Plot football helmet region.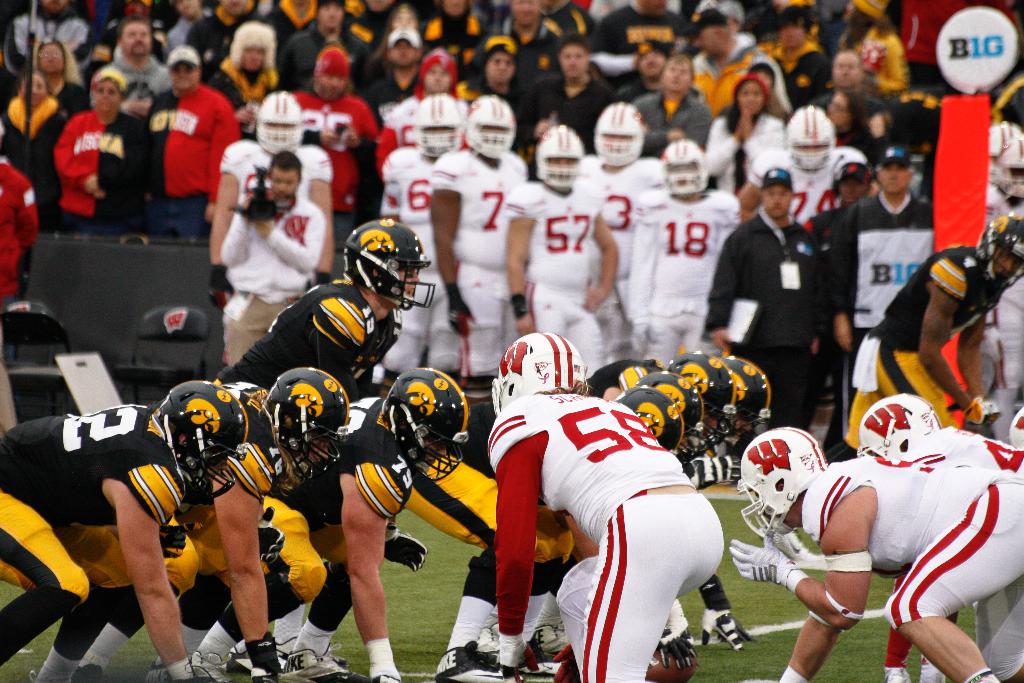
Plotted at x1=723 y1=347 x2=771 y2=436.
